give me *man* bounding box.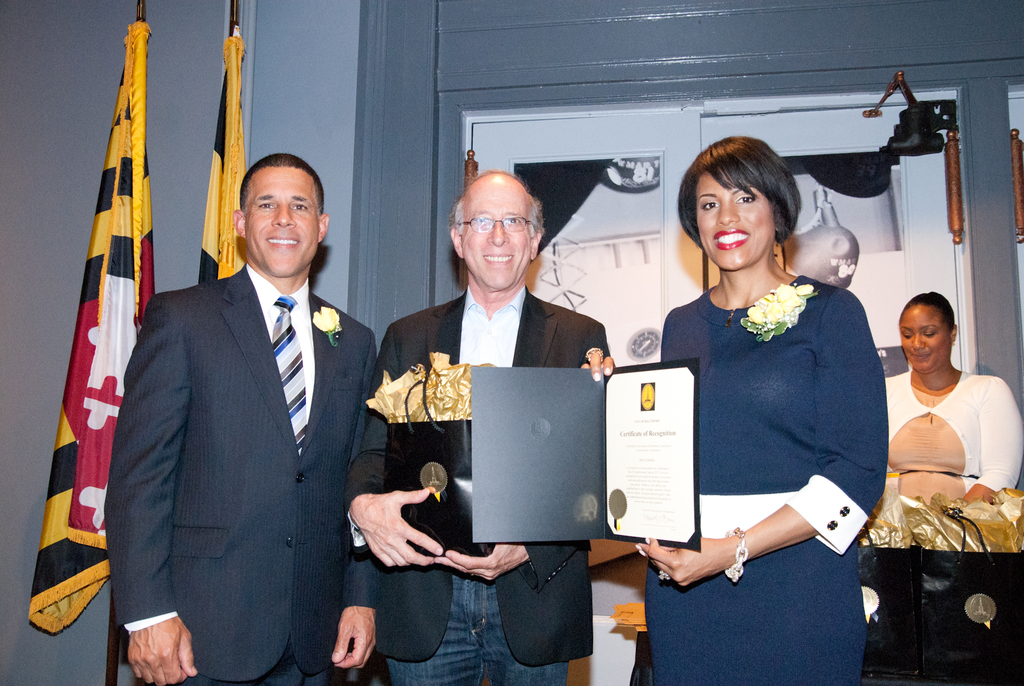
select_region(103, 145, 377, 666).
